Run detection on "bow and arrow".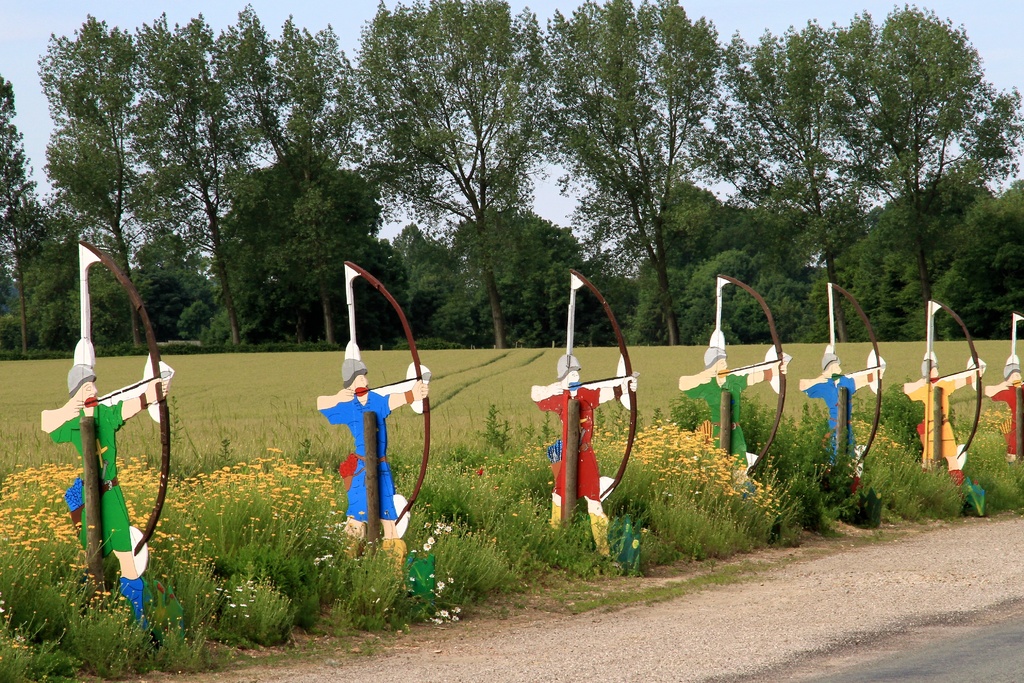
Result: detection(824, 278, 883, 467).
